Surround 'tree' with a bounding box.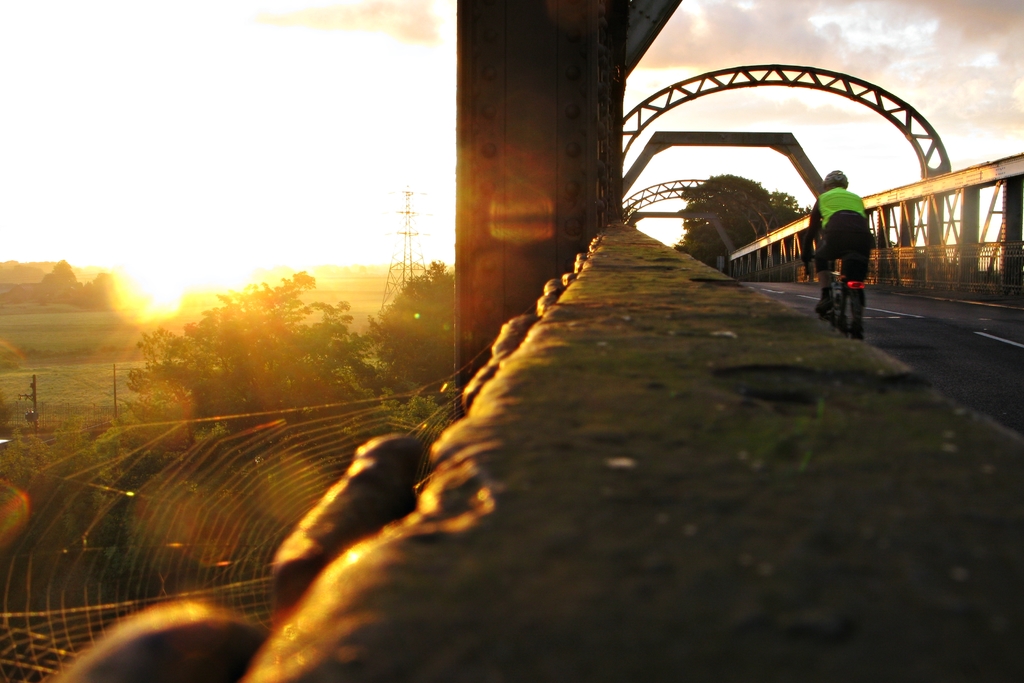
bbox(132, 263, 366, 409).
